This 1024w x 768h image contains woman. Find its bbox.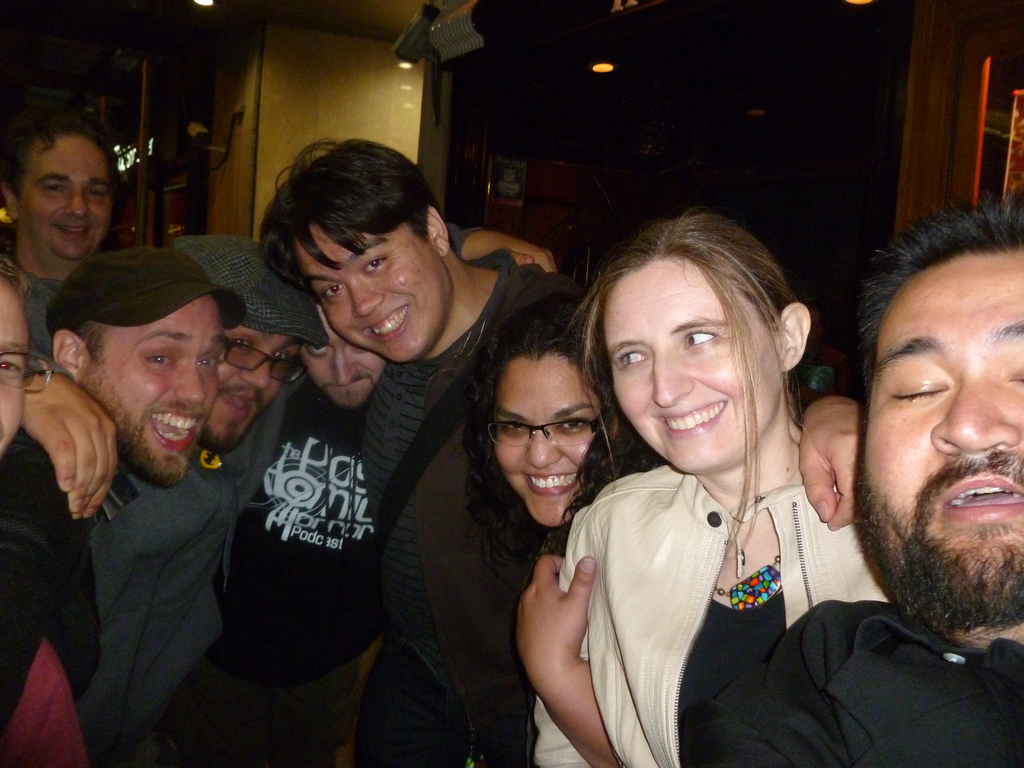
(530,214,886,767).
